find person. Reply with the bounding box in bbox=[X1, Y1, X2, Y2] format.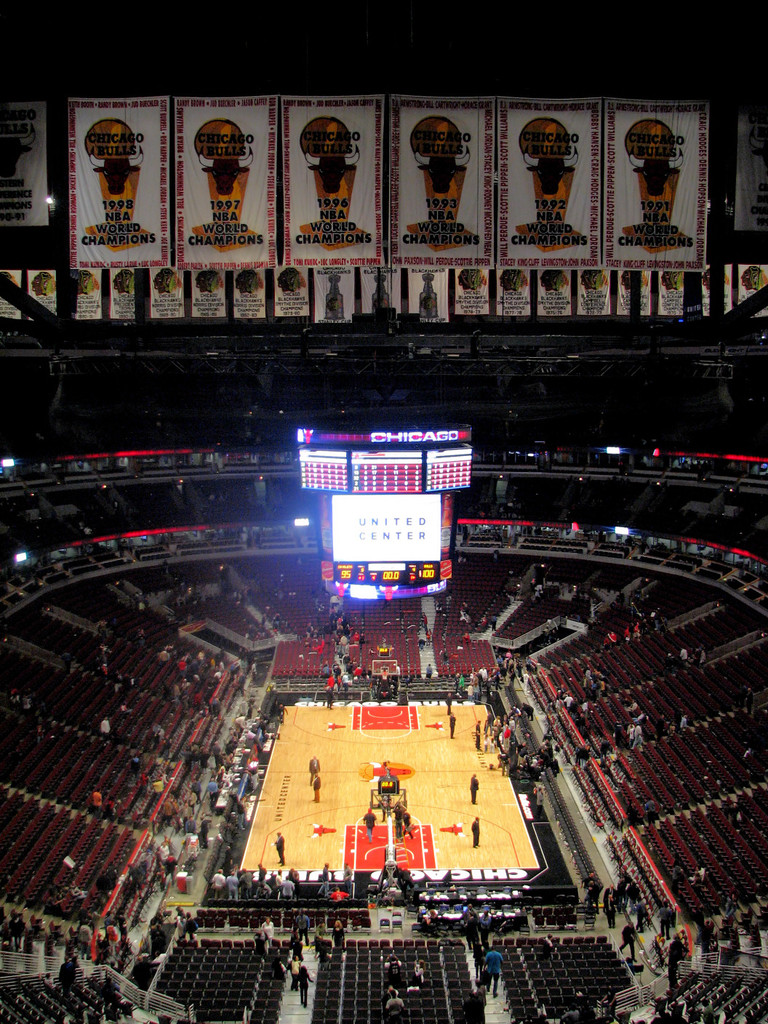
bbox=[471, 716, 484, 755].
